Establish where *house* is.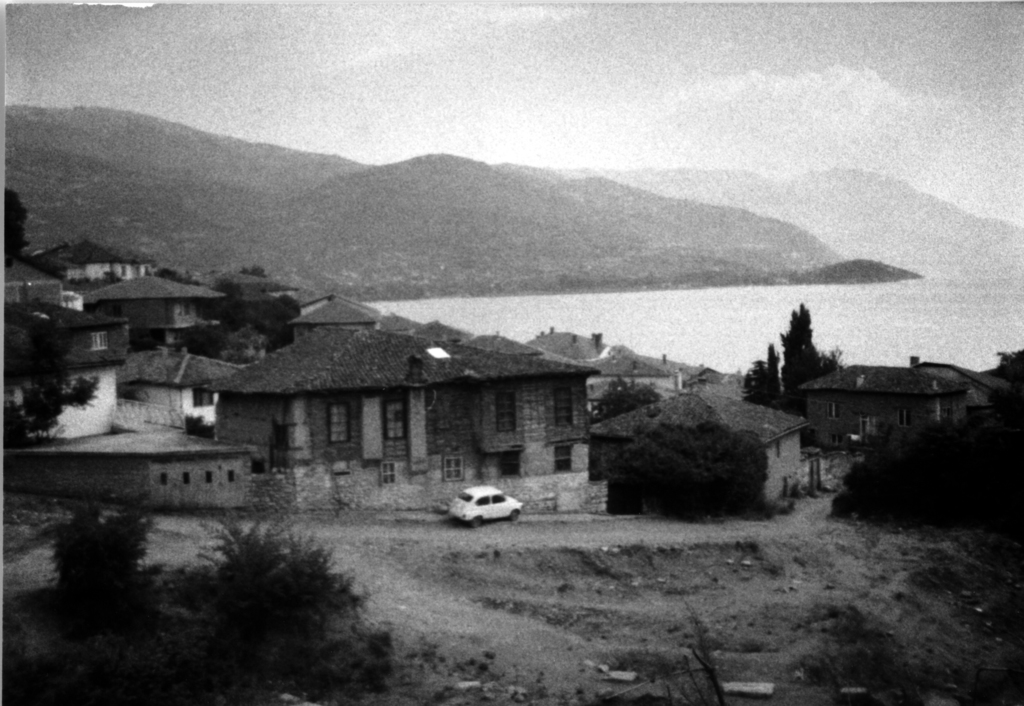
Established at Rect(804, 363, 966, 458).
